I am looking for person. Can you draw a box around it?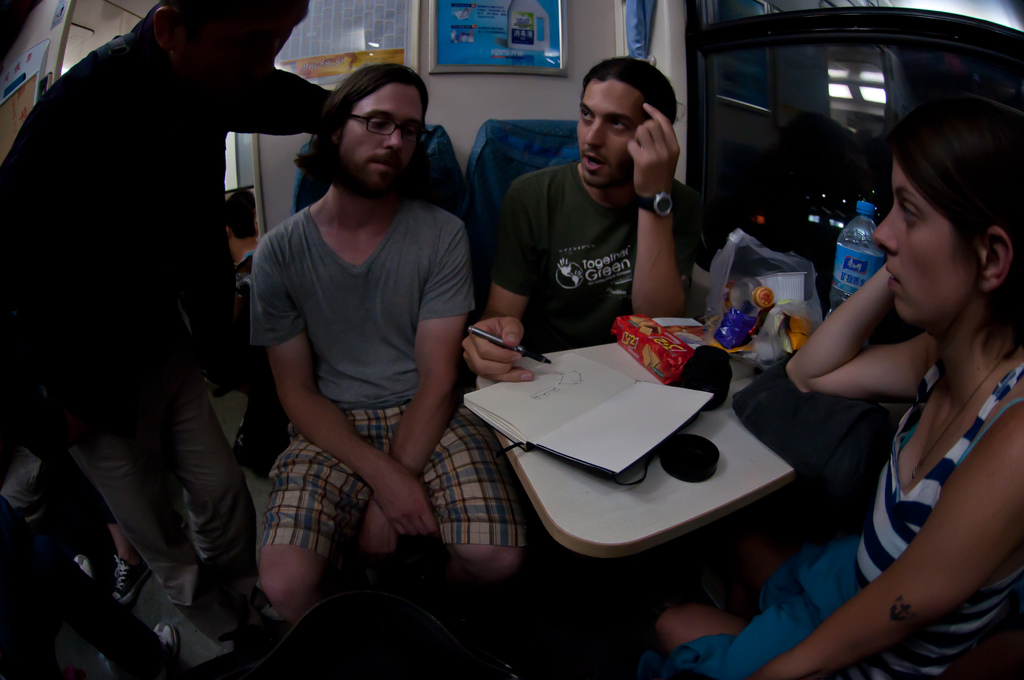
Sure, the bounding box is left=0, top=0, right=346, bottom=644.
